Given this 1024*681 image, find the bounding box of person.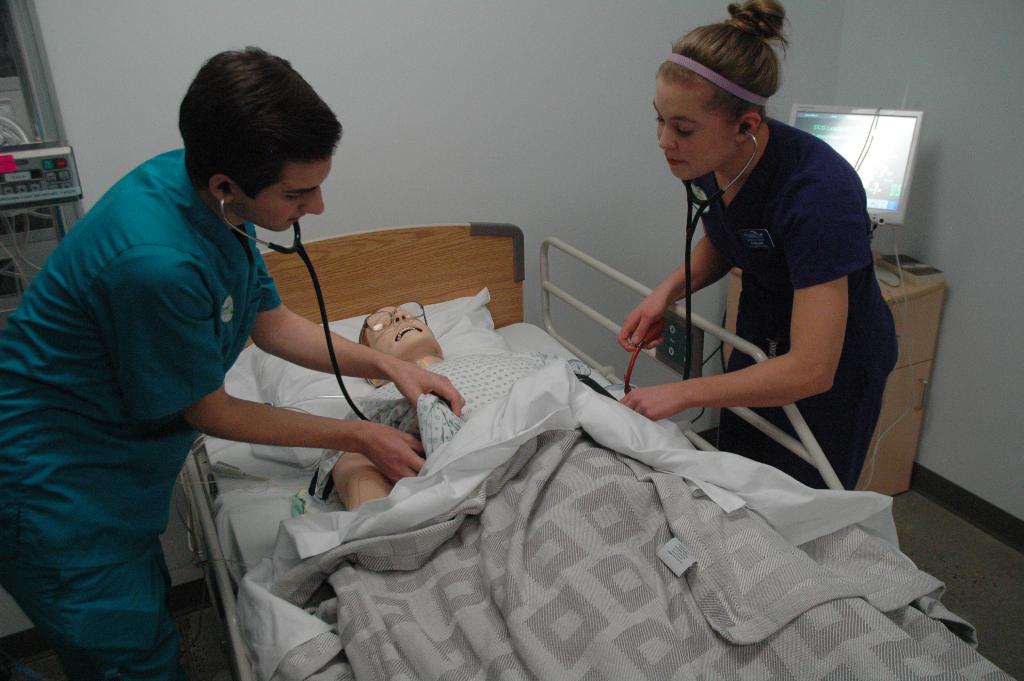
(309, 304, 589, 521).
